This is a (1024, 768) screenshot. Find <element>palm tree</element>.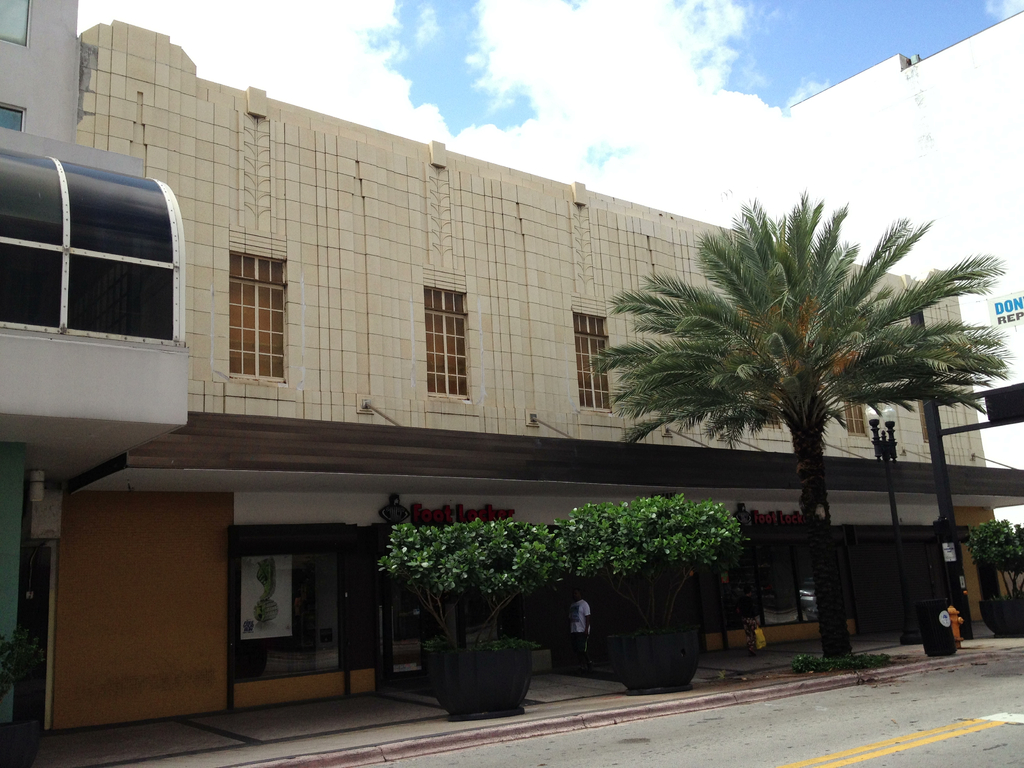
Bounding box: 636 213 941 580.
